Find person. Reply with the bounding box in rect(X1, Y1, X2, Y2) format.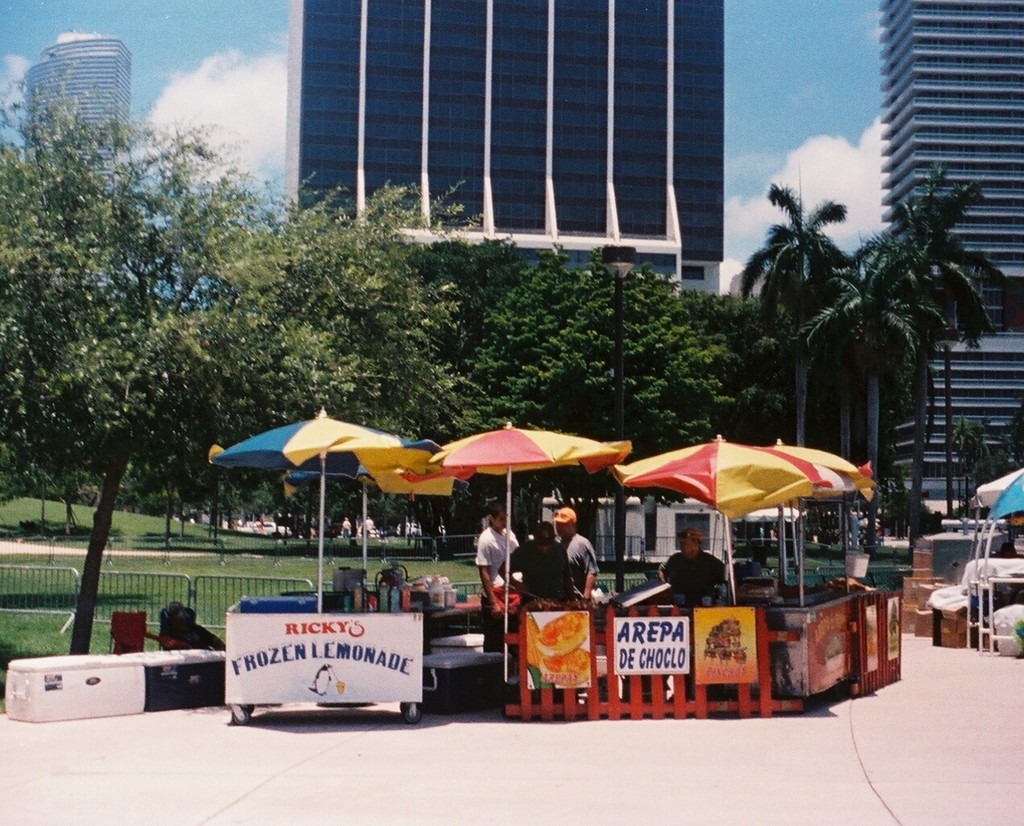
rect(500, 515, 570, 613).
